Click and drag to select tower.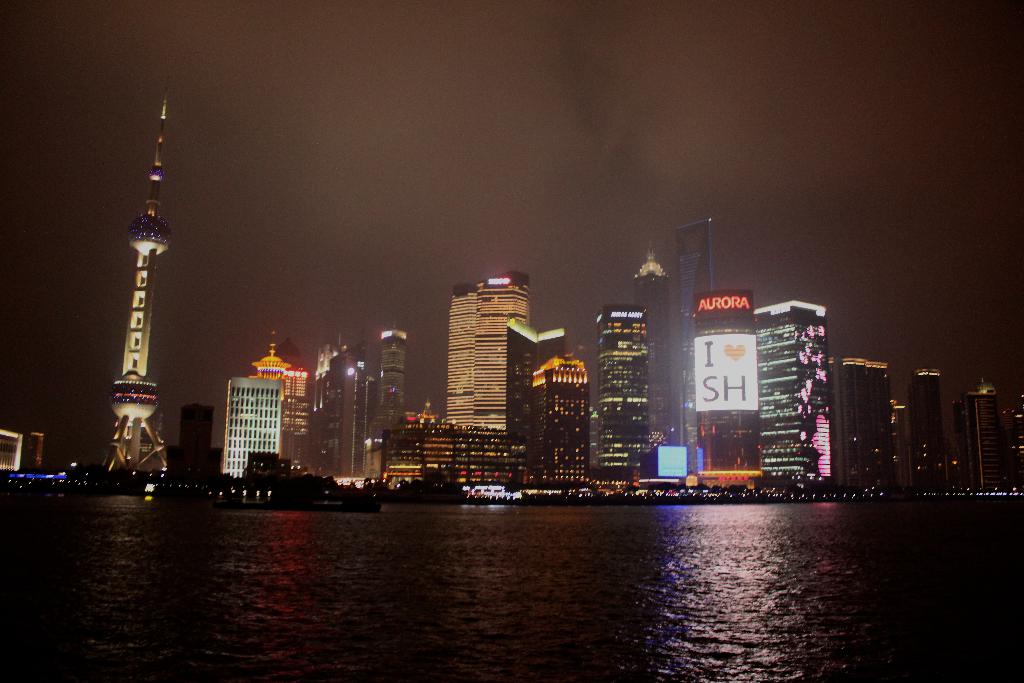
Selection: [x1=750, y1=294, x2=829, y2=481].
